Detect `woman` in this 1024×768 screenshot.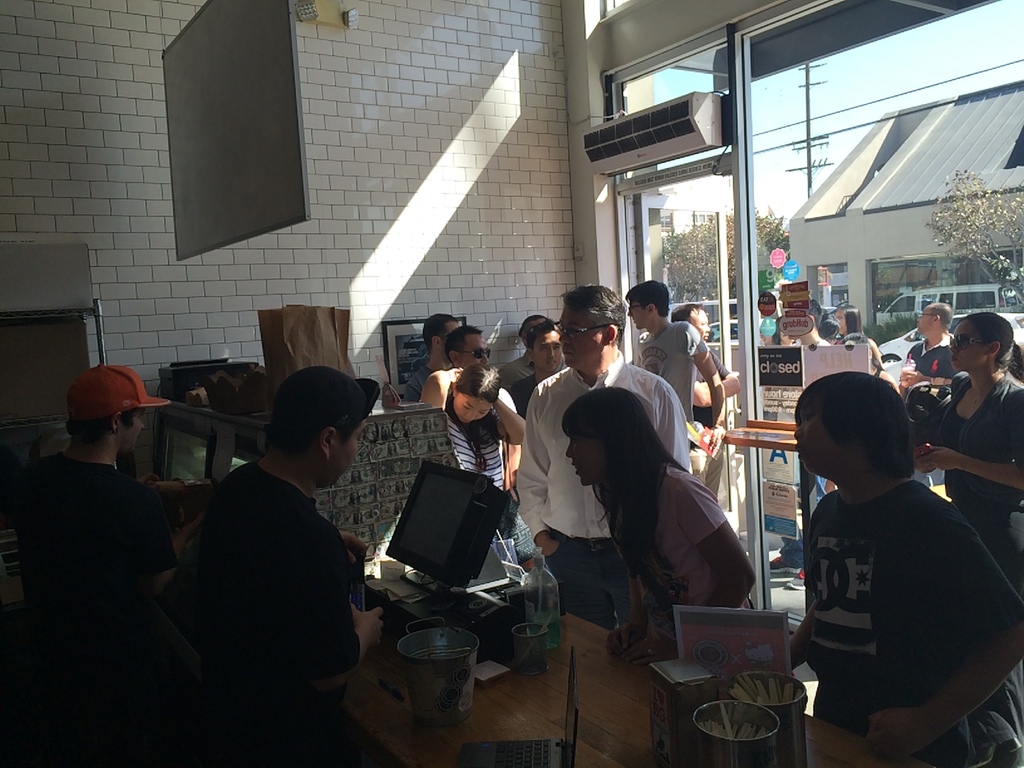
Detection: <box>420,366,527,497</box>.
